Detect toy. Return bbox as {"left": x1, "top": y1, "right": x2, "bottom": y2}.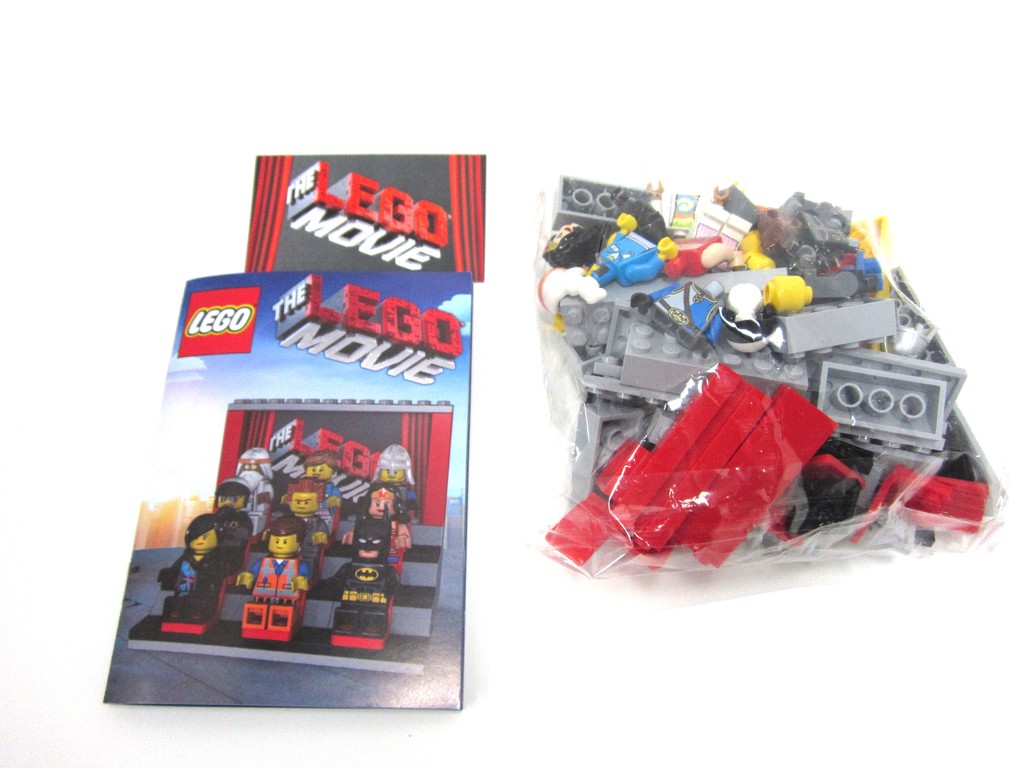
{"left": 217, "top": 487, "right": 269, "bottom": 581}.
